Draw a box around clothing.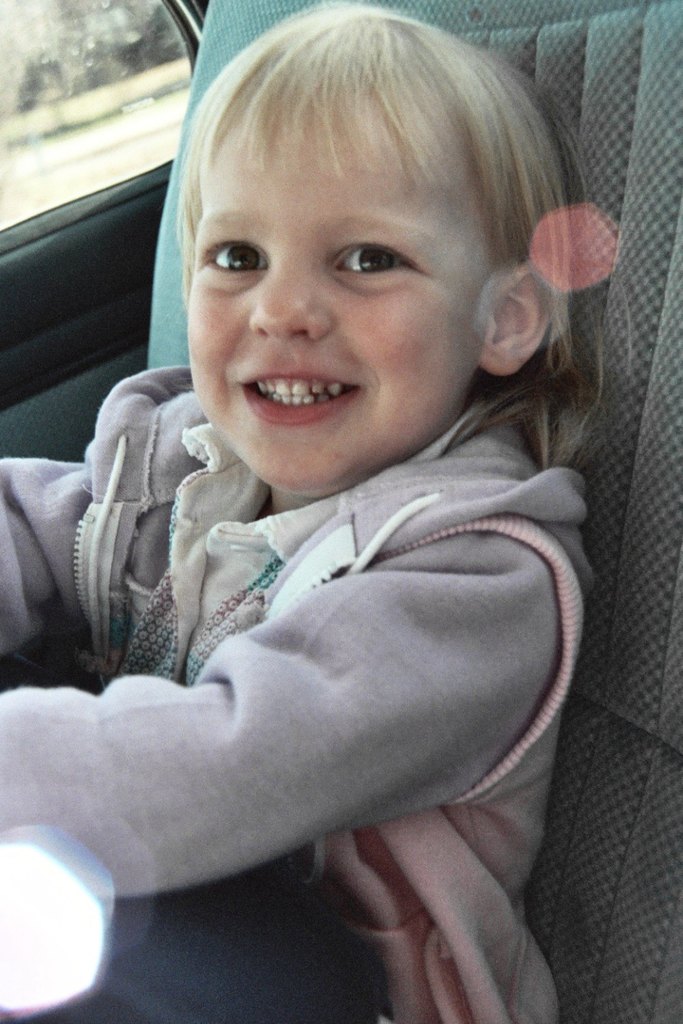
<bbox>77, 445, 595, 906</bbox>.
